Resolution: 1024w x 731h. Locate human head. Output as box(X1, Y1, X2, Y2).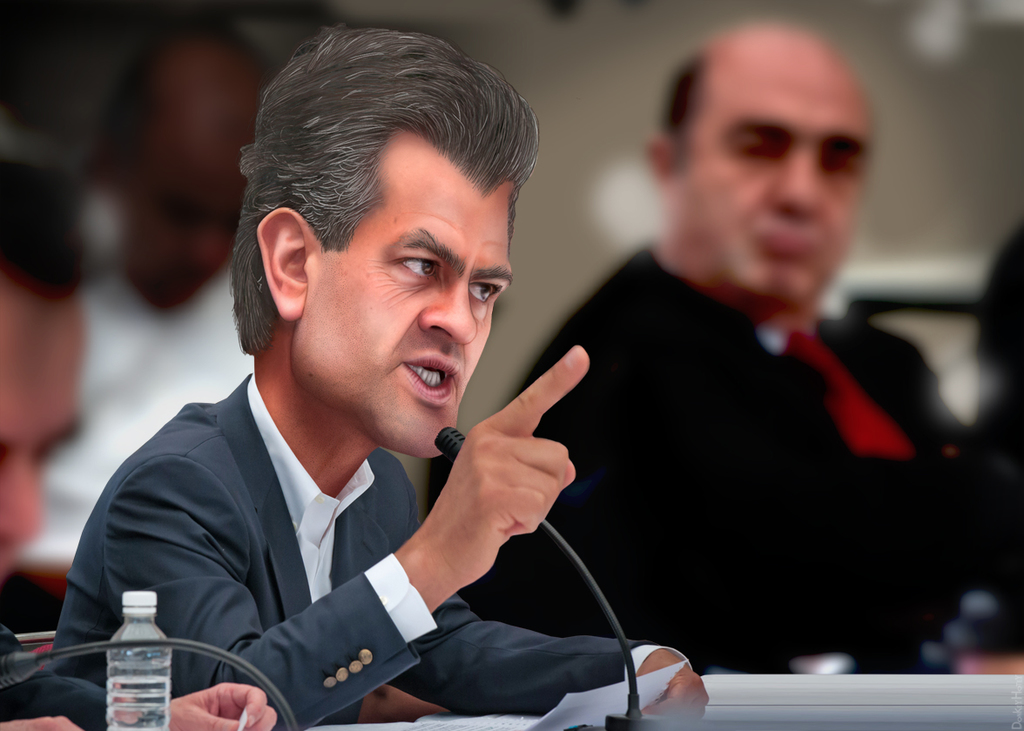
box(648, 34, 883, 279).
